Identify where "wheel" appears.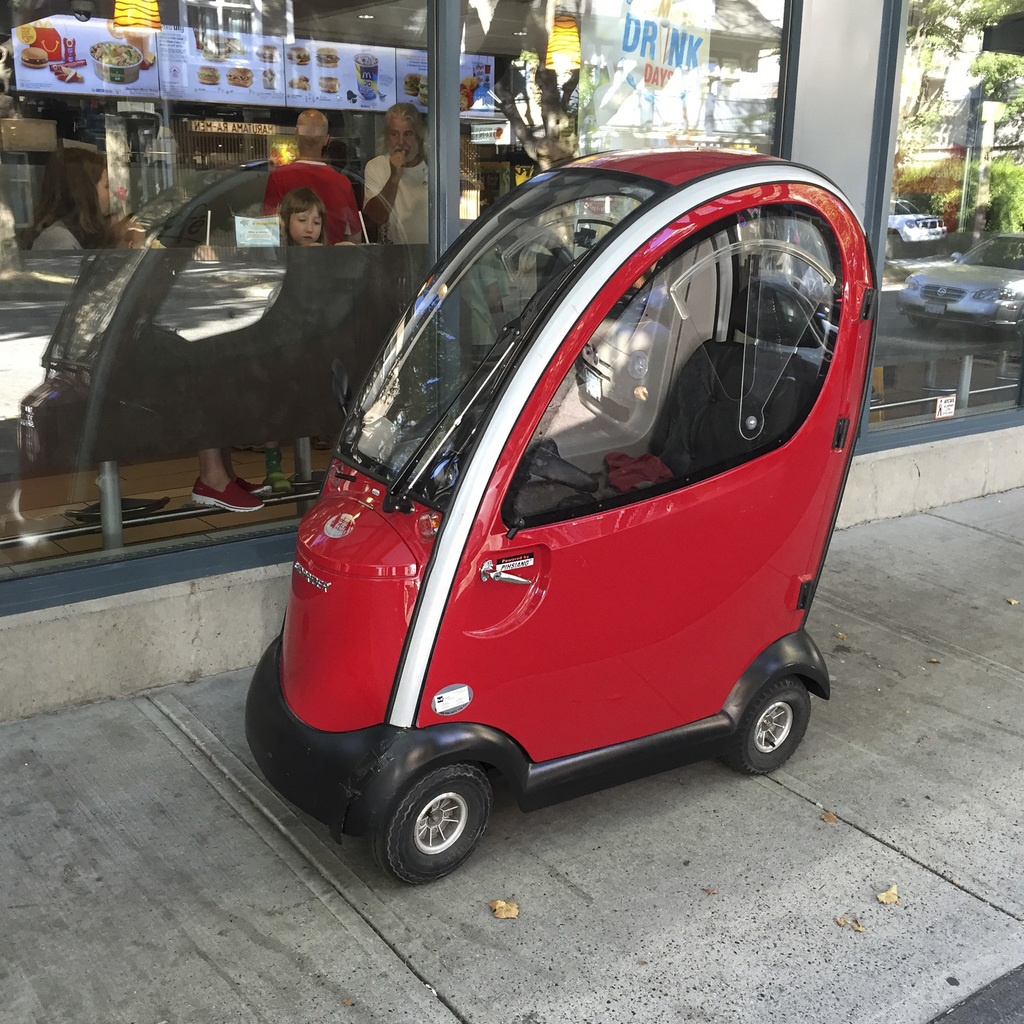
Appears at select_region(724, 689, 812, 780).
